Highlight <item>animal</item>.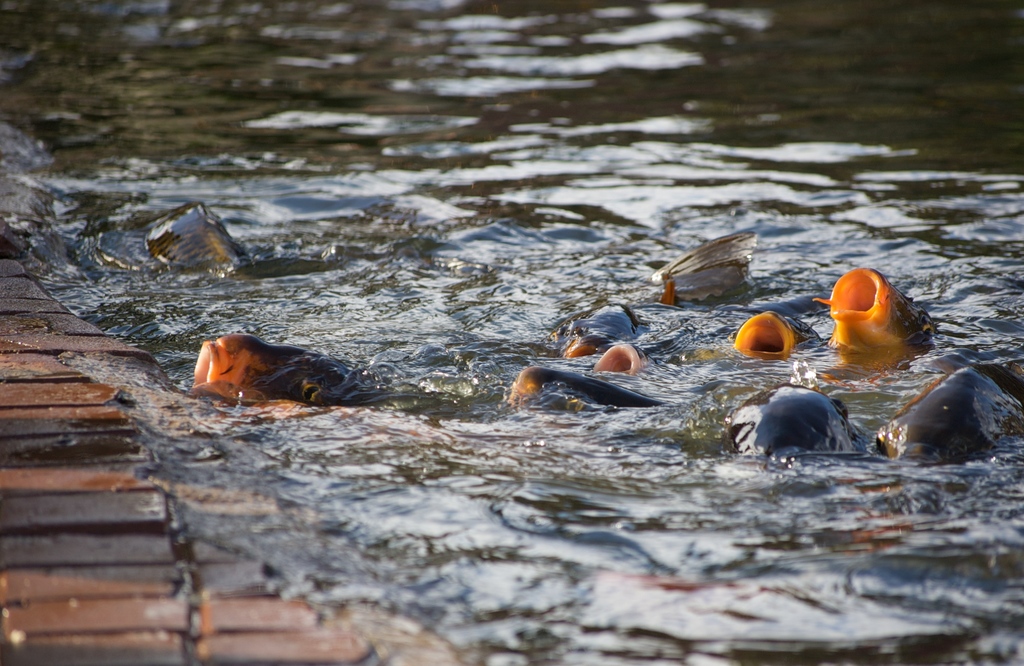
Highlighted region: region(139, 200, 249, 272).
